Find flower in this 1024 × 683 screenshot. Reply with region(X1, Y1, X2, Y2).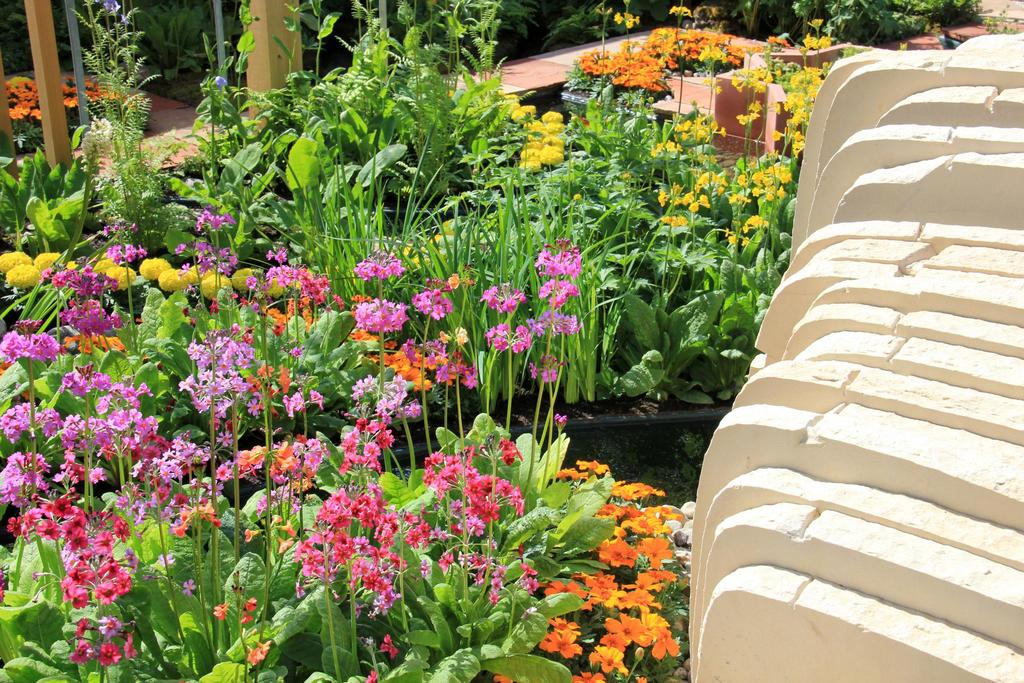
region(554, 414, 569, 425).
